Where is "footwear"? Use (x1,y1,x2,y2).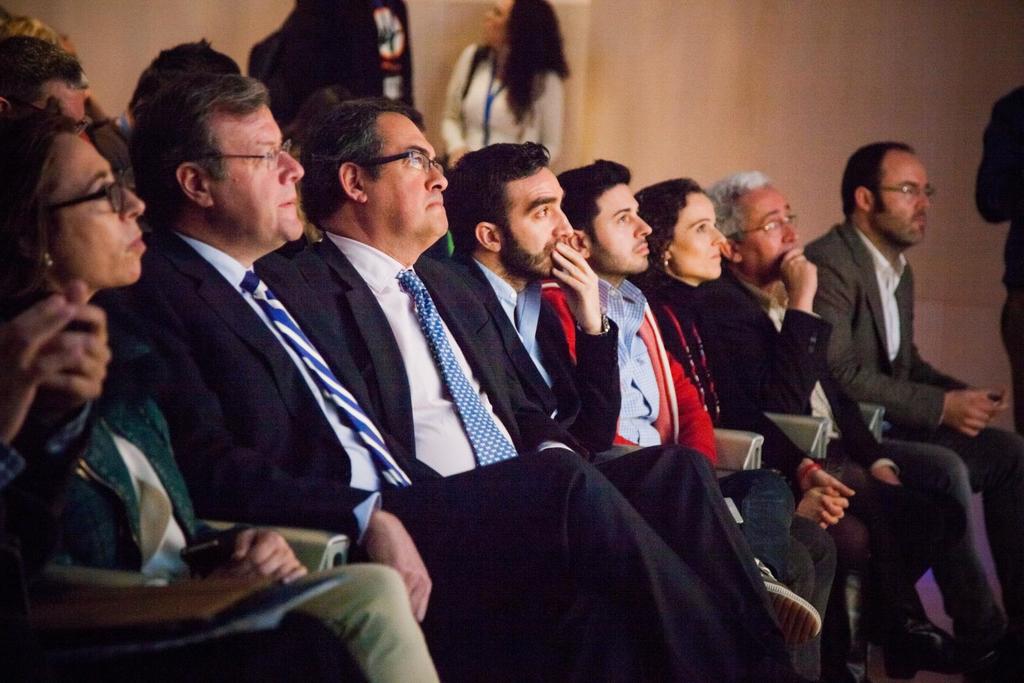
(894,621,961,682).
